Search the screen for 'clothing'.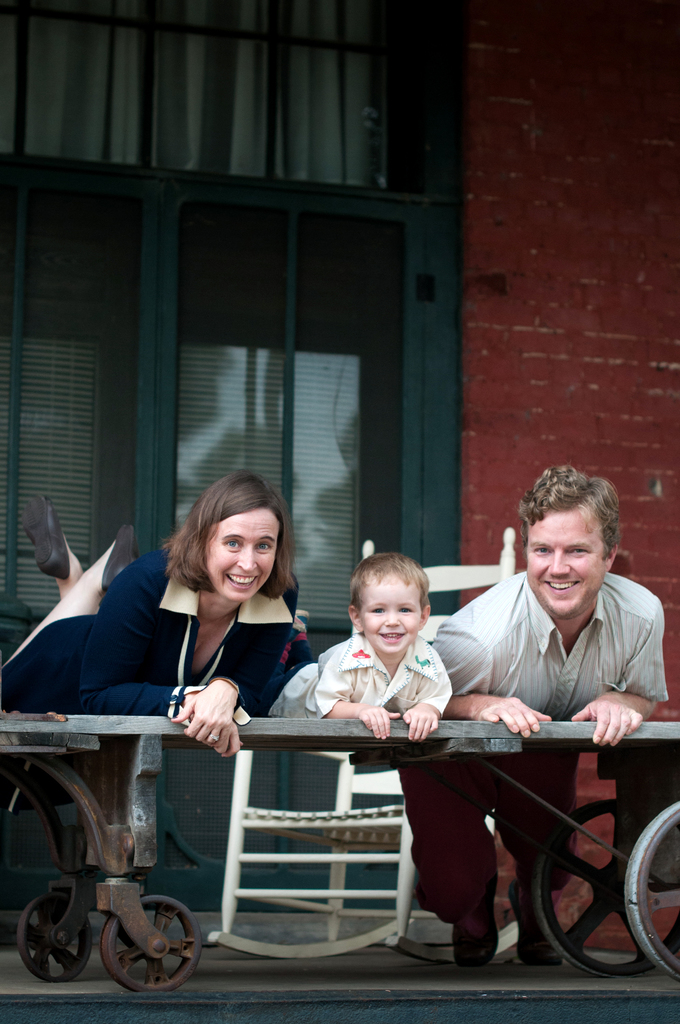
Found at Rect(398, 571, 672, 922).
